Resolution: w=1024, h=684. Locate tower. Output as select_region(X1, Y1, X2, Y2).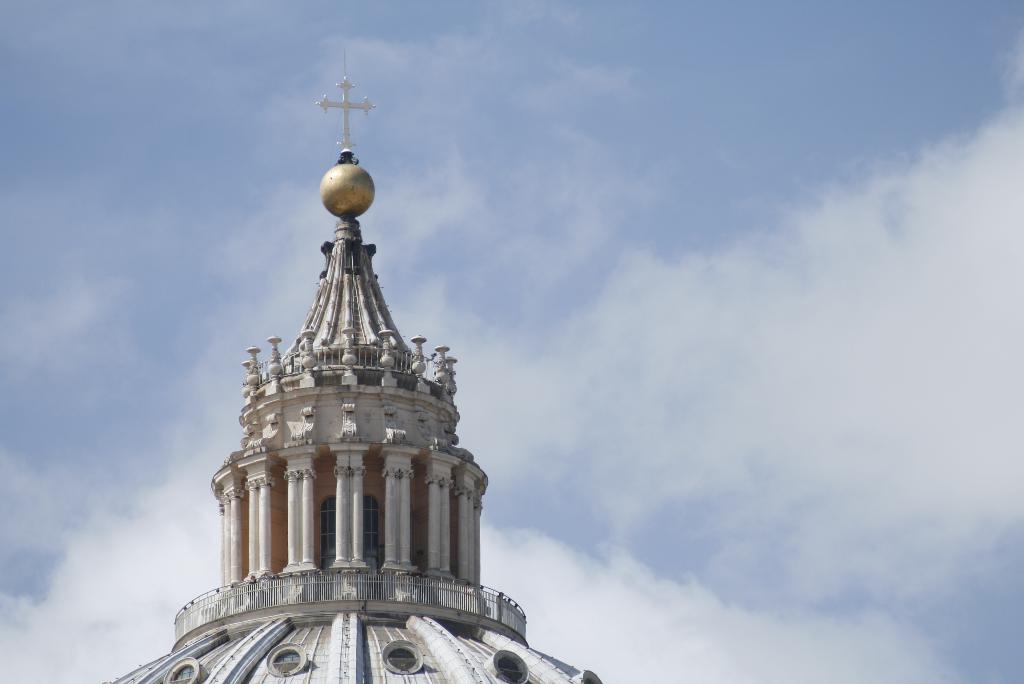
select_region(173, 56, 530, 678).
